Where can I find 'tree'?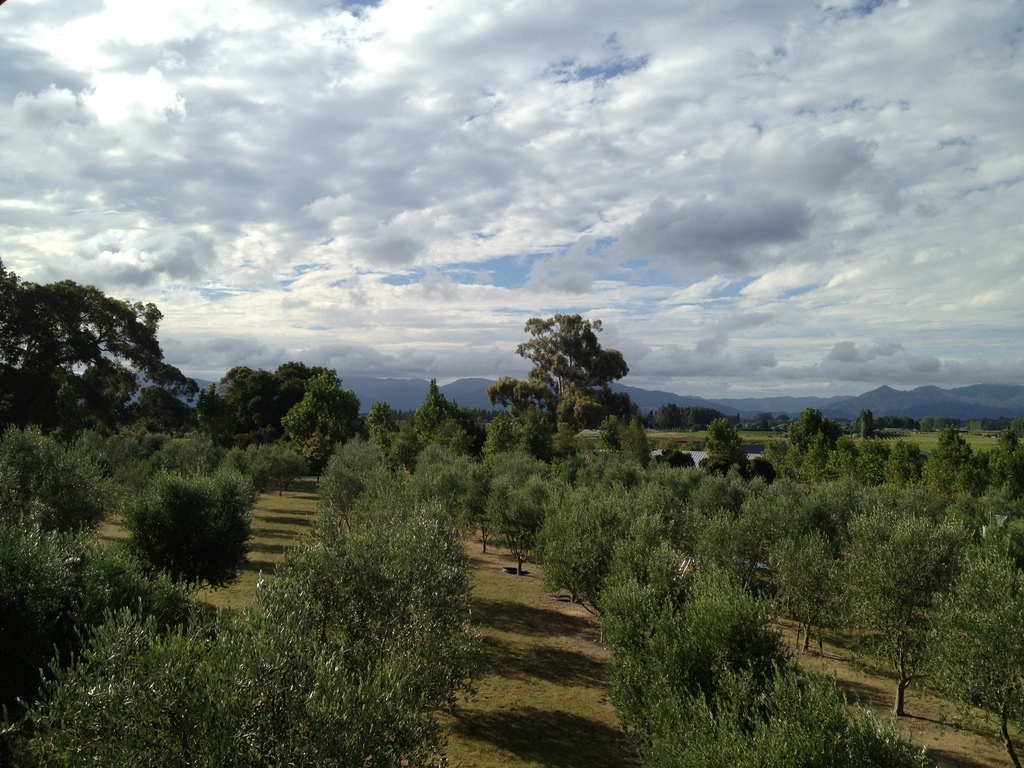
You can find it at (510,291,641,460).
